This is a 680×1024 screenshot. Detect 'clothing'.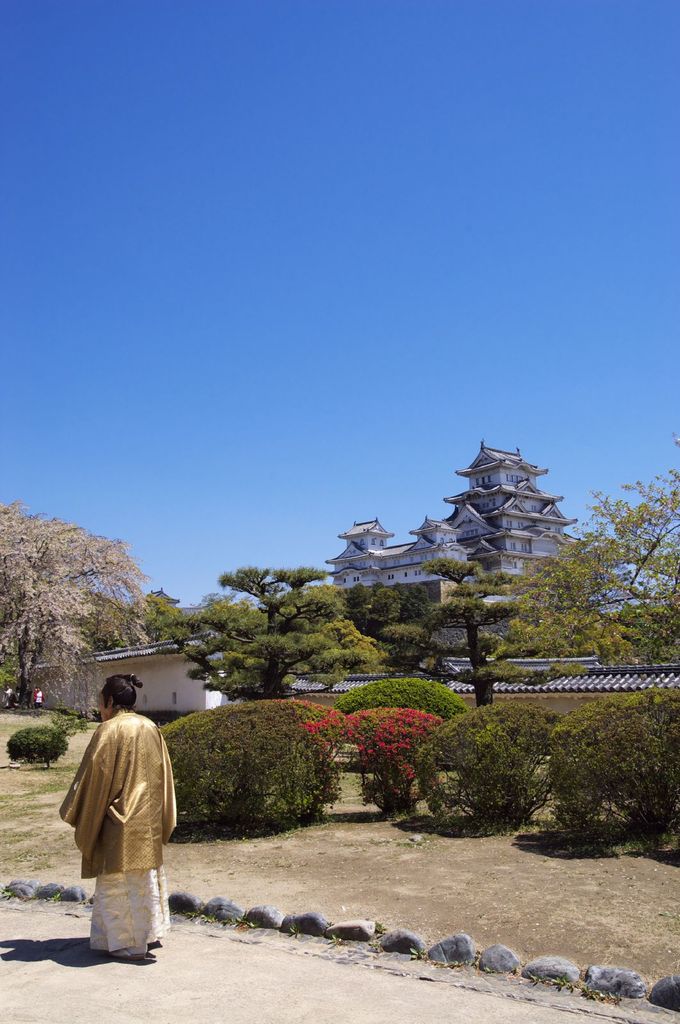
bbox=(58, 705, 181, 952).
